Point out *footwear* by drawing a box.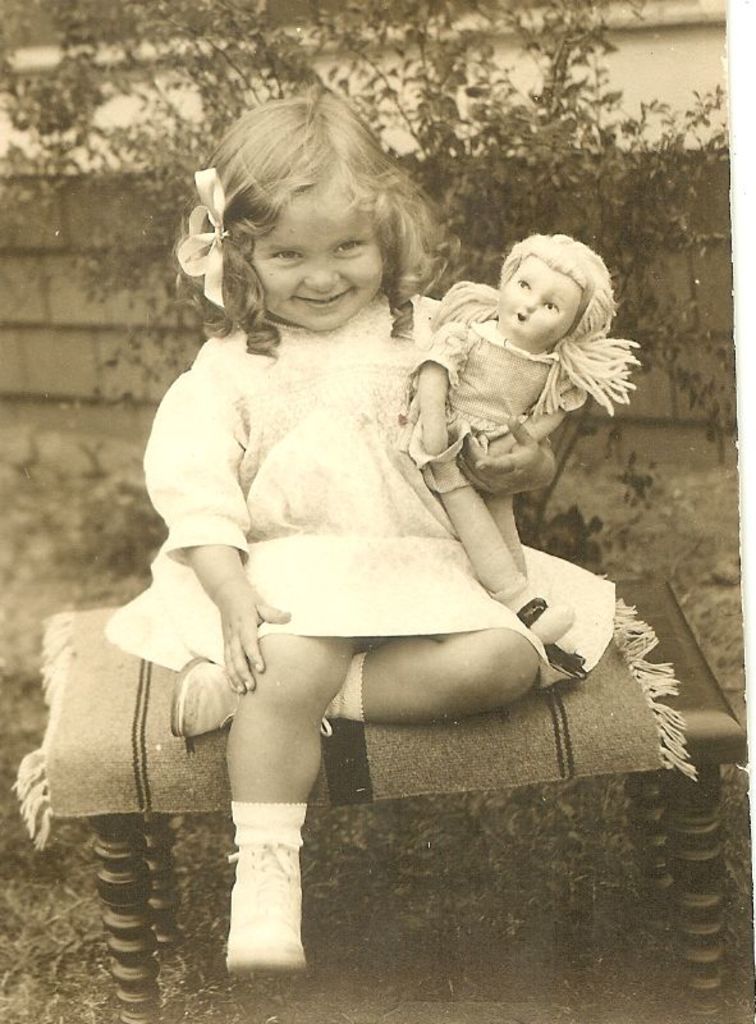
207:809:311:977.
